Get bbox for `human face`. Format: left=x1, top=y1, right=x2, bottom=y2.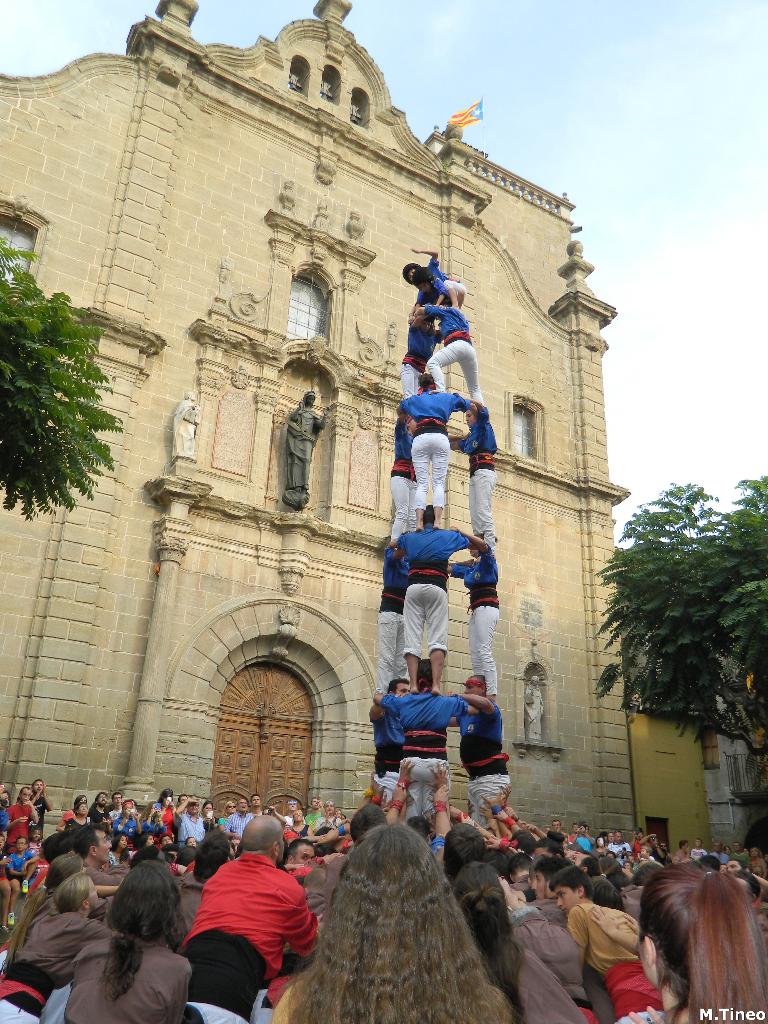
left=463, top=678, right=481, bottom=698.
